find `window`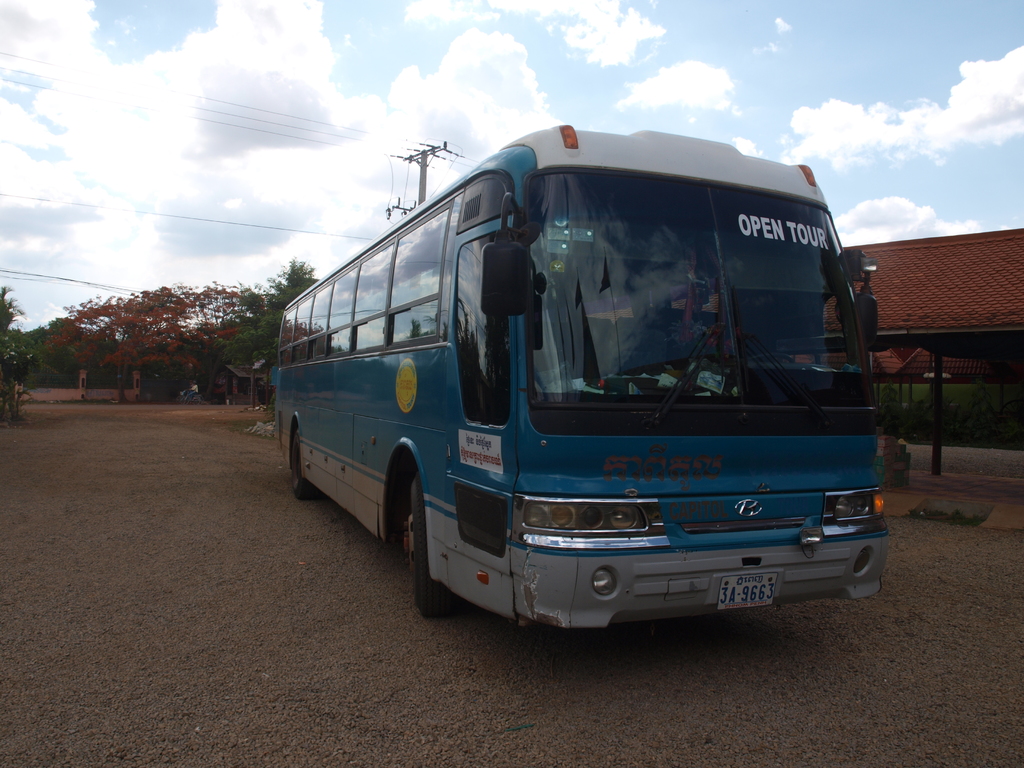
x1=386, y1=203, x2=453, y2=347
